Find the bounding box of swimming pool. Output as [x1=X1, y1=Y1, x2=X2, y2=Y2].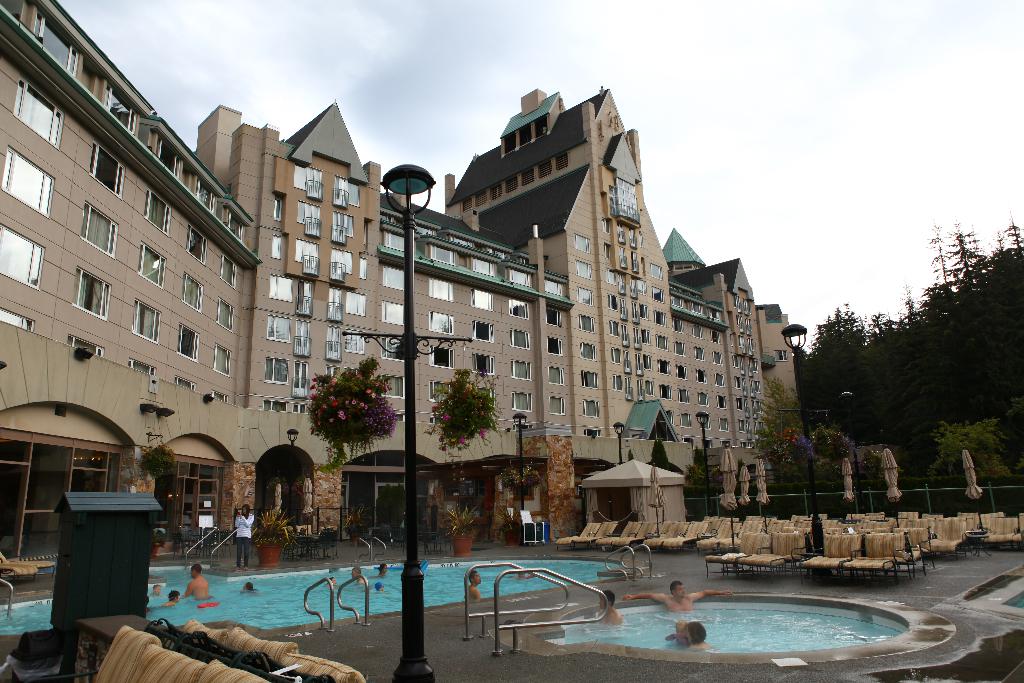
[x1=573, y1=588, x2=919, y2=668].
